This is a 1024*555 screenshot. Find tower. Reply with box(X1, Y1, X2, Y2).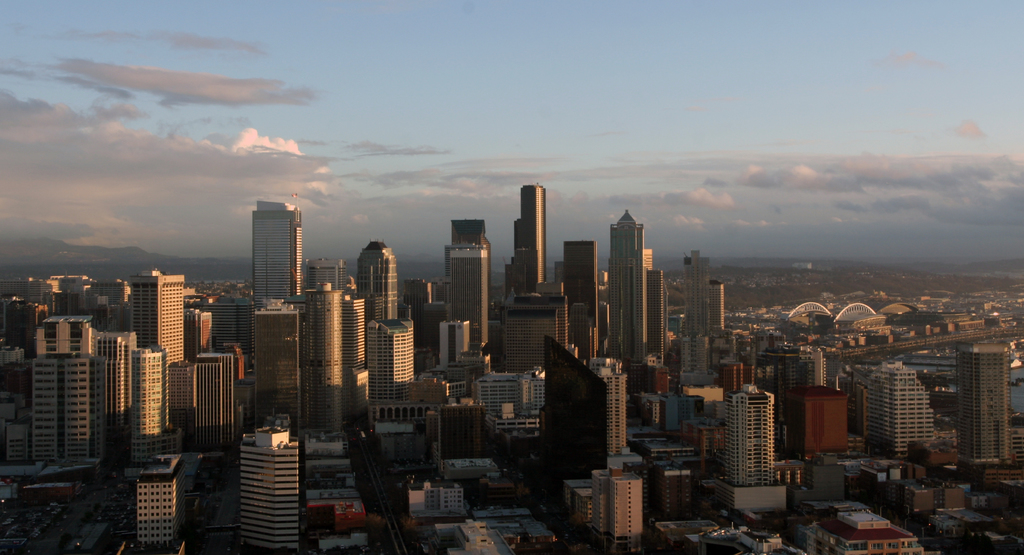
box(711, 284, 729, 334).
